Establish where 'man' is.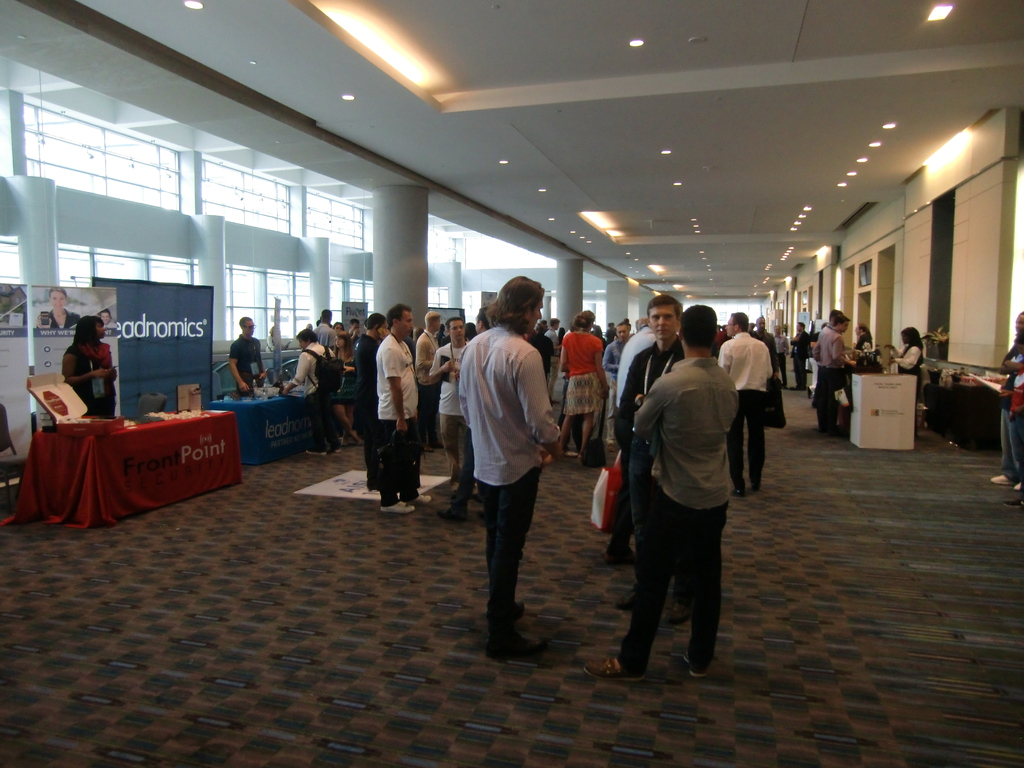
Established at <box>812,314,857,431</box>.
